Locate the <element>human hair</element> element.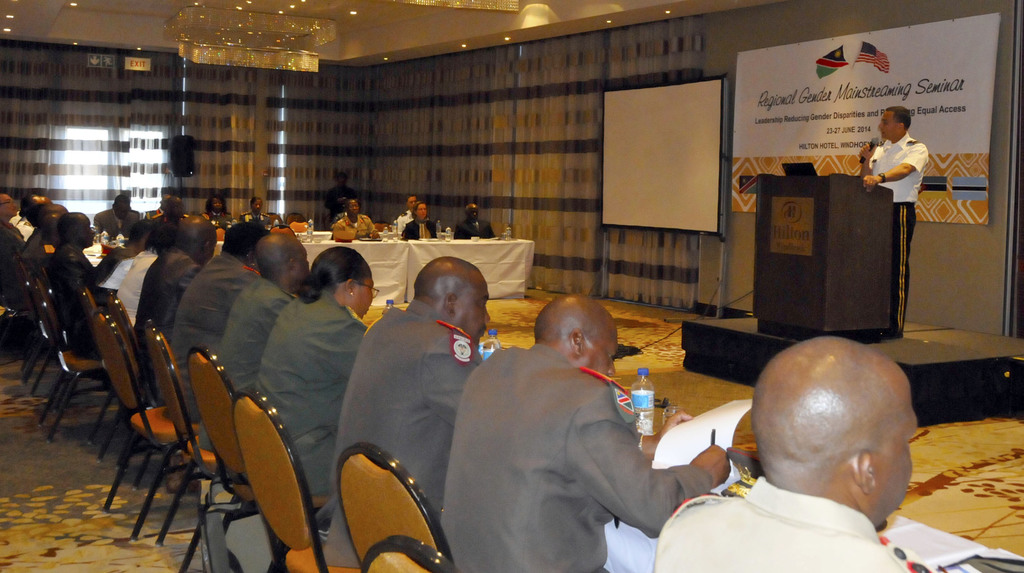
Element bbox: [885, 106, 913, 133].
